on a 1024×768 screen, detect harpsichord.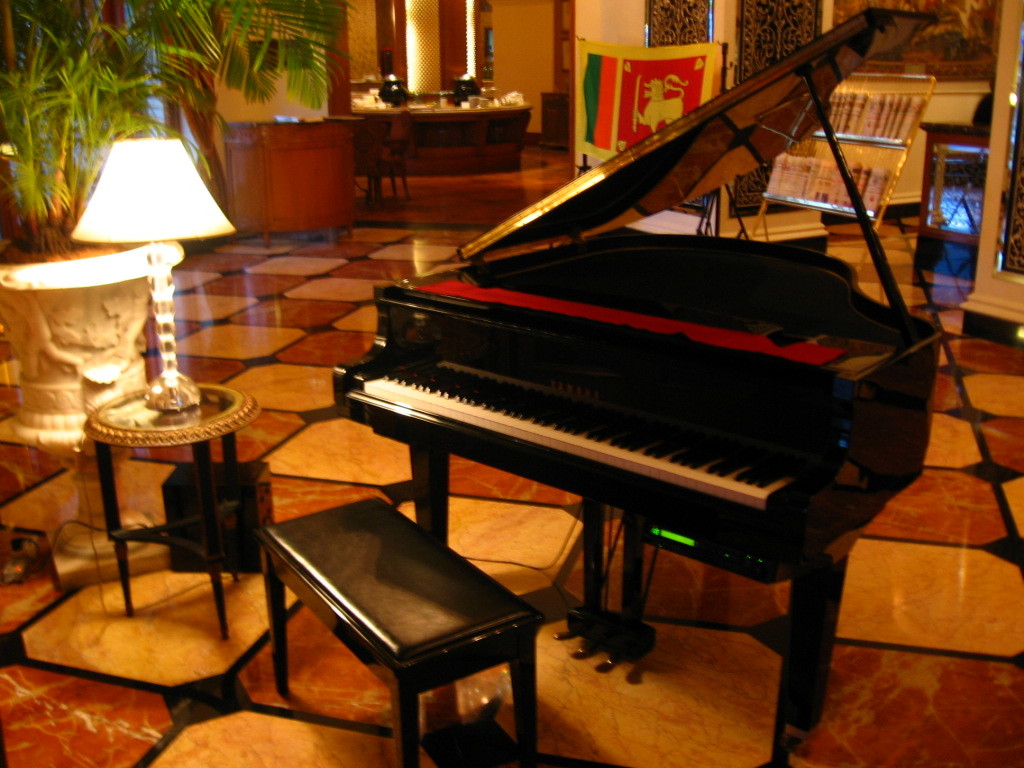
(left=333, top=7, right=945, bottom=764).
